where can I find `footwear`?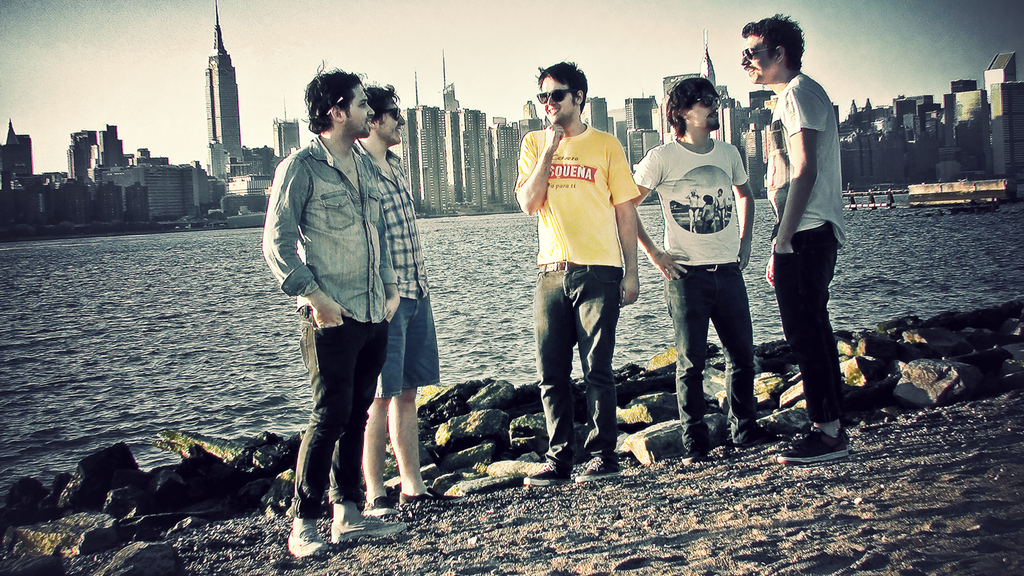
You can find it at <box>326,512,410,546</box>.
